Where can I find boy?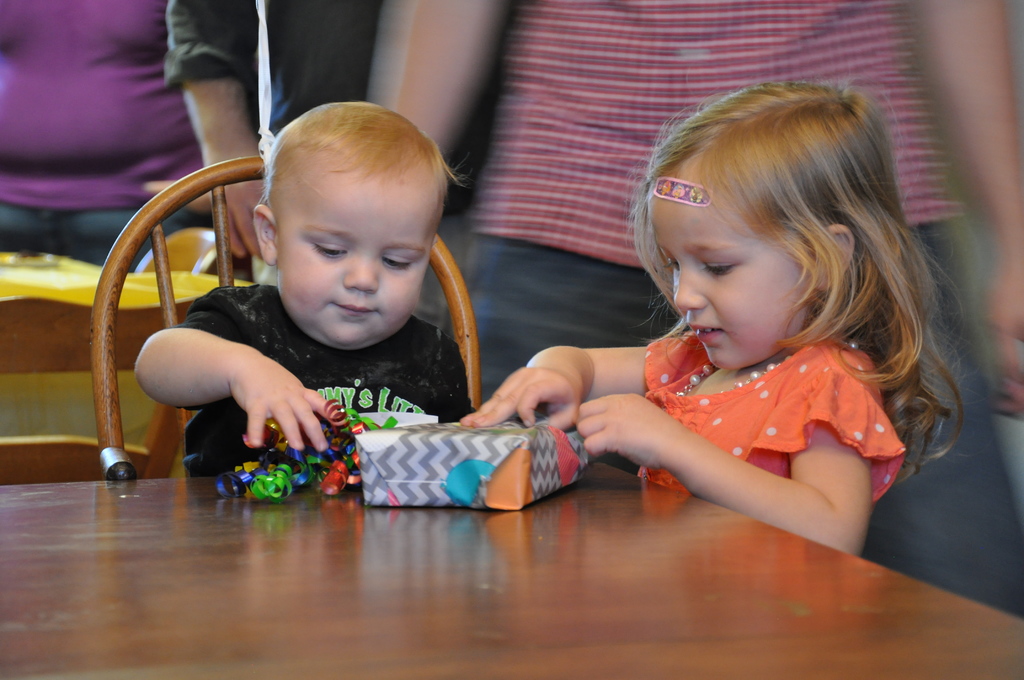
You can find it at {"left": 136, "top": 107, "right": 515, "bottom": 471}.
